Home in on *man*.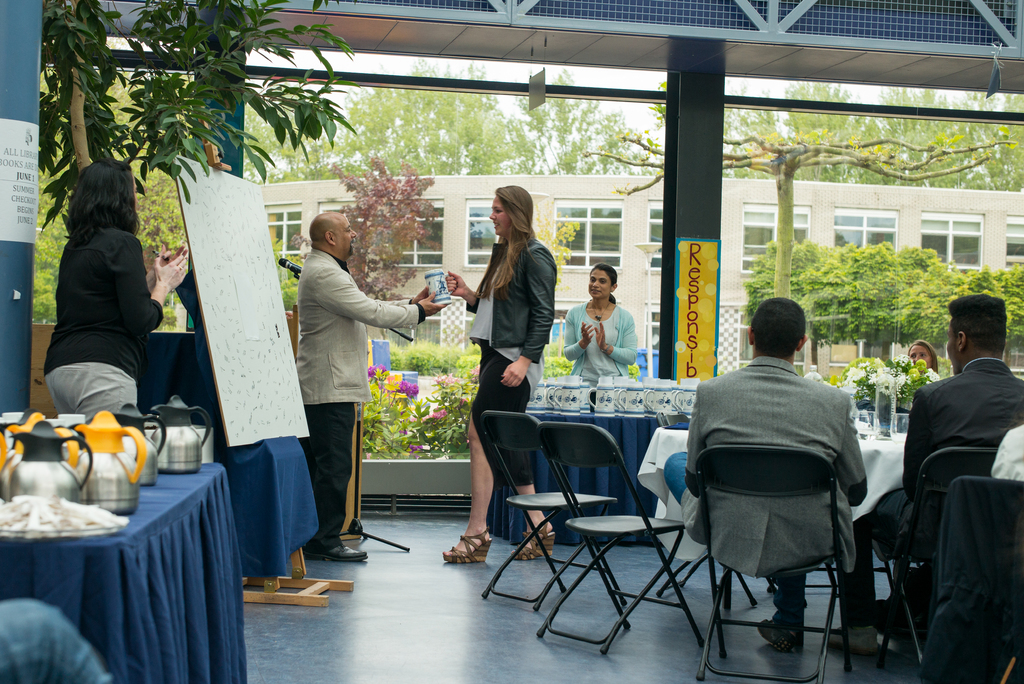
Homed in at [664,298,871,647].
